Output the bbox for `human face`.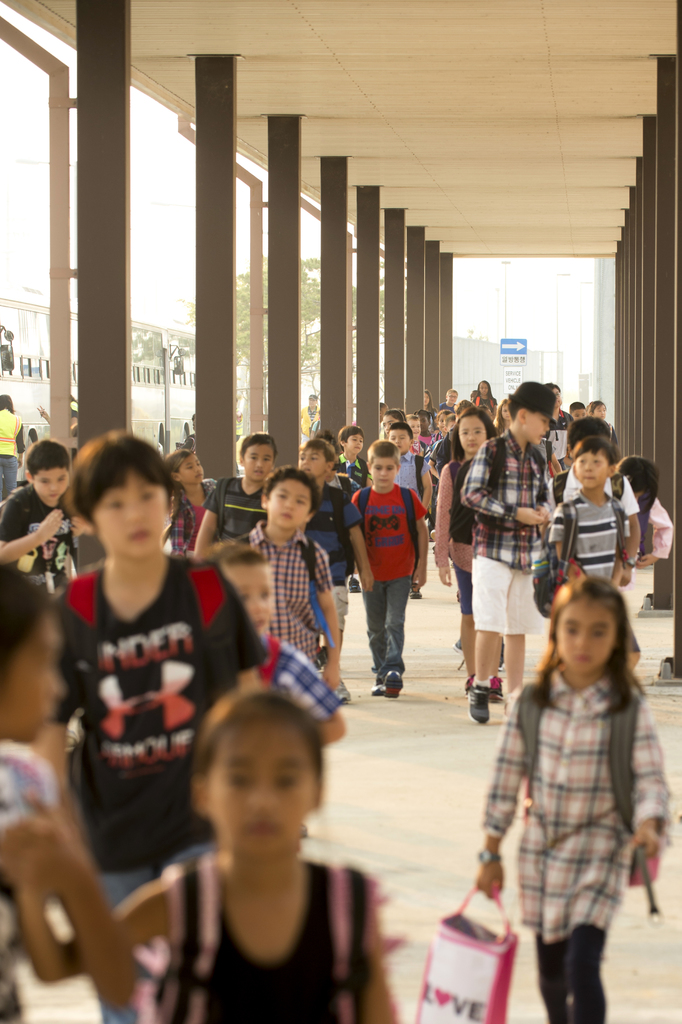
BBox(598, 399, 610, 417).
